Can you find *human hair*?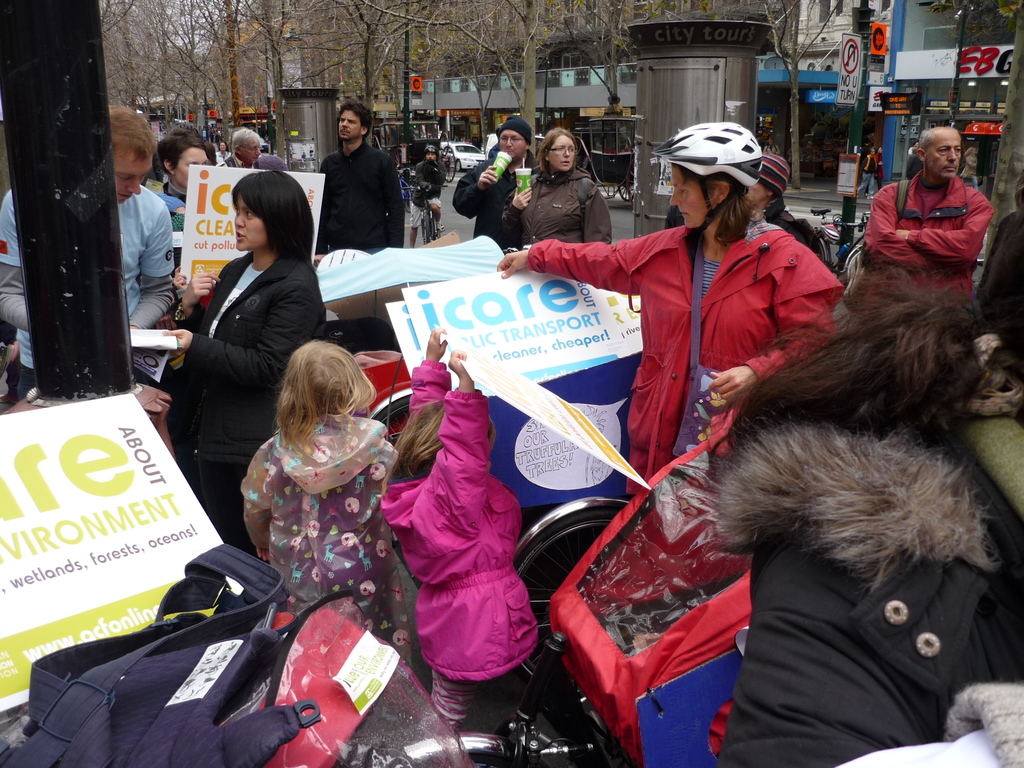
Yes, bounding box: 227, 169, 310, 264.
